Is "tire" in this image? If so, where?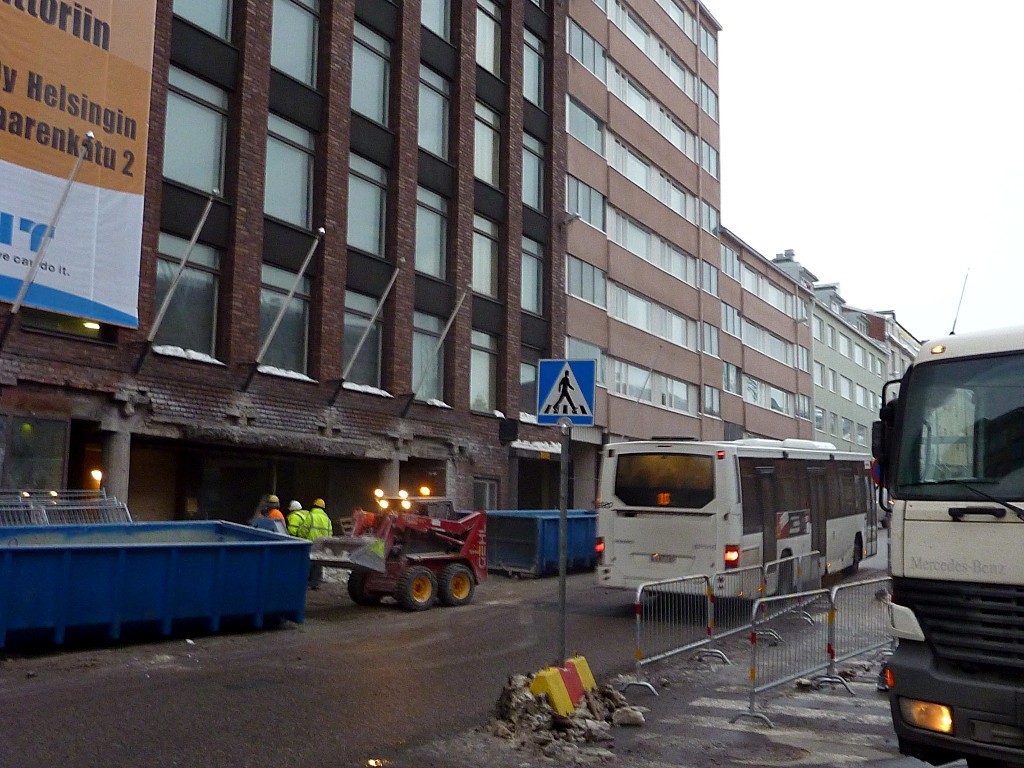
Yes, at box=[439, 563, 472, 602].
